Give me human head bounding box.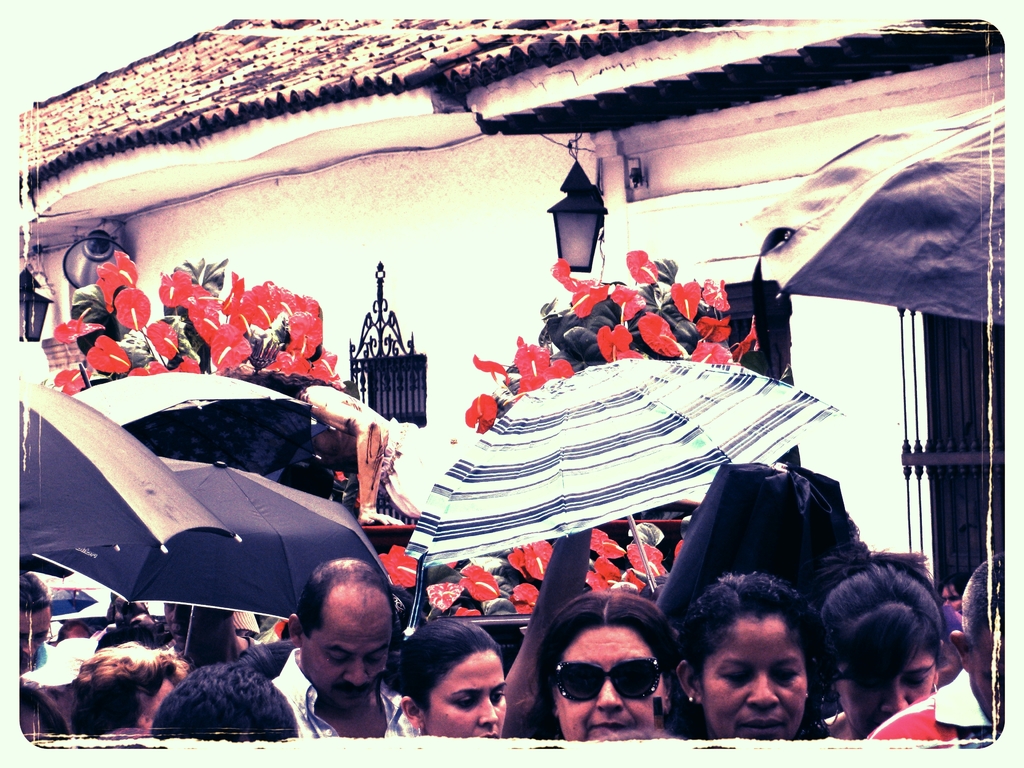
select_region(70, 641, 187, 739).
